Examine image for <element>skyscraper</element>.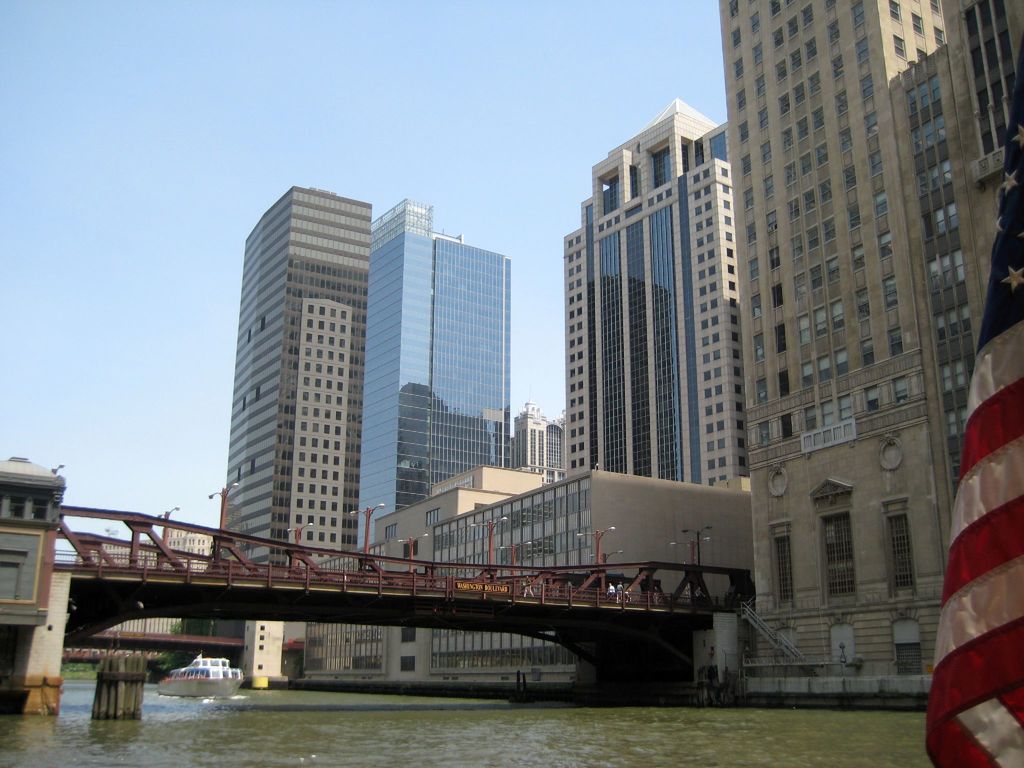
Examination result: region(224, 193, 376, 564).
